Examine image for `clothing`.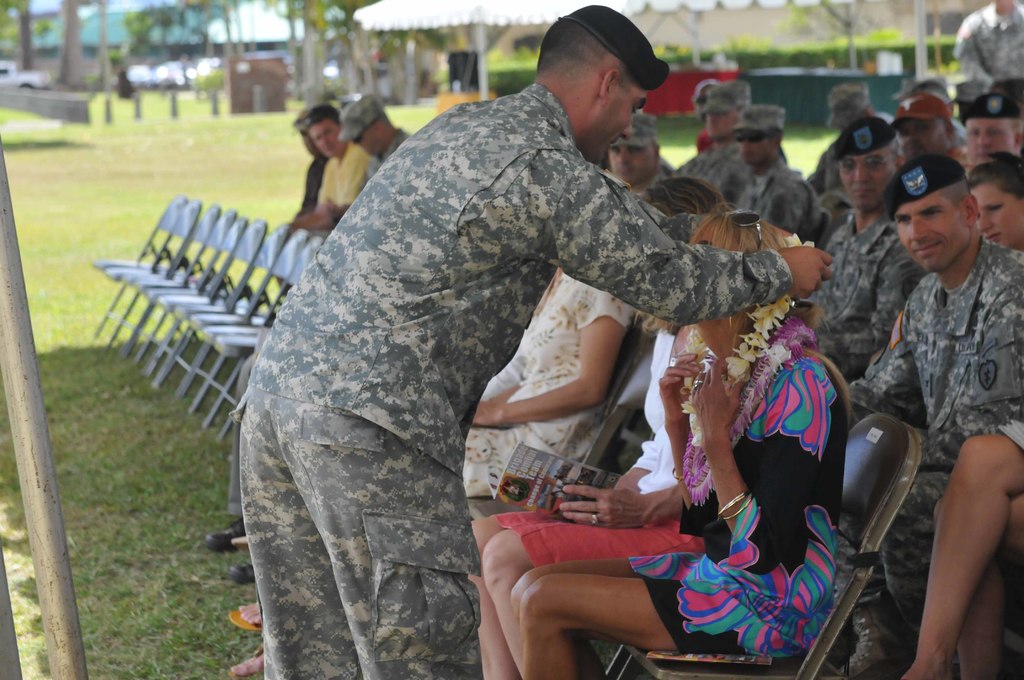
Examination result: select_region(619, 334, 850, 656).
